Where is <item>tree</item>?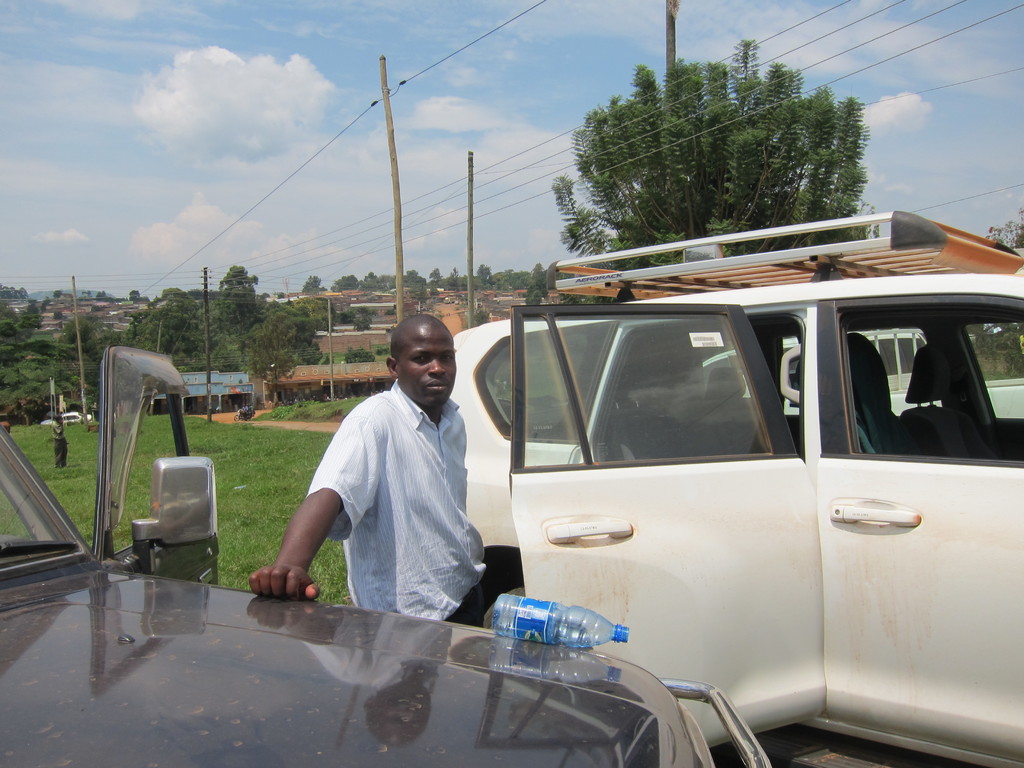
[left=40, top=295, right=51, bottom=314].
